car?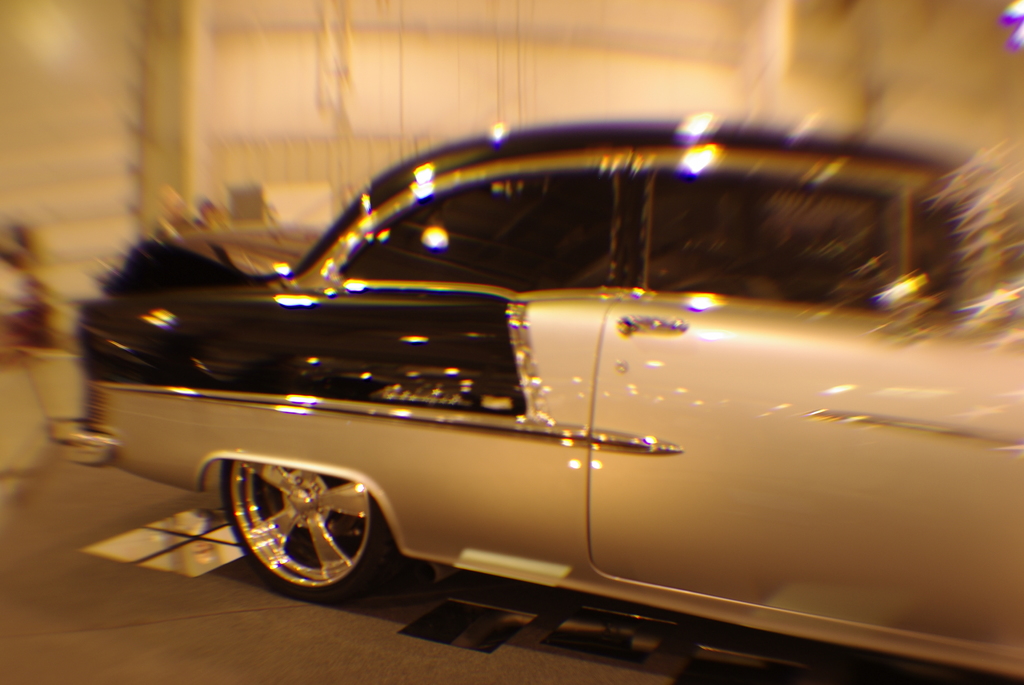
84, 122, 1023, 683
